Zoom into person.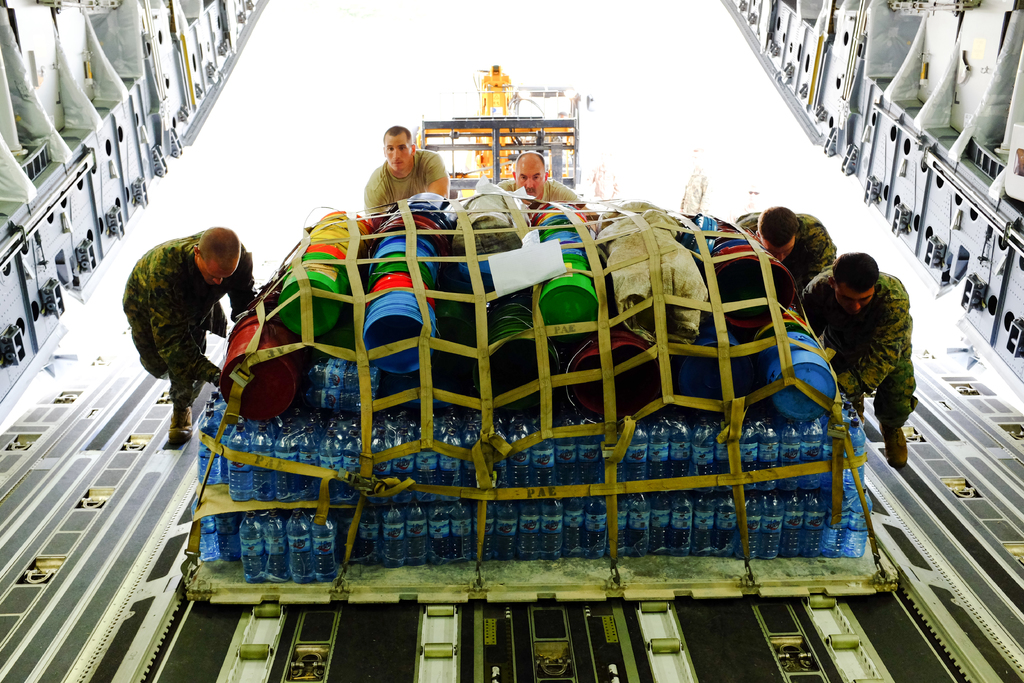
Zoom target: x1=796, y1=250, x2=919, y2=468.
